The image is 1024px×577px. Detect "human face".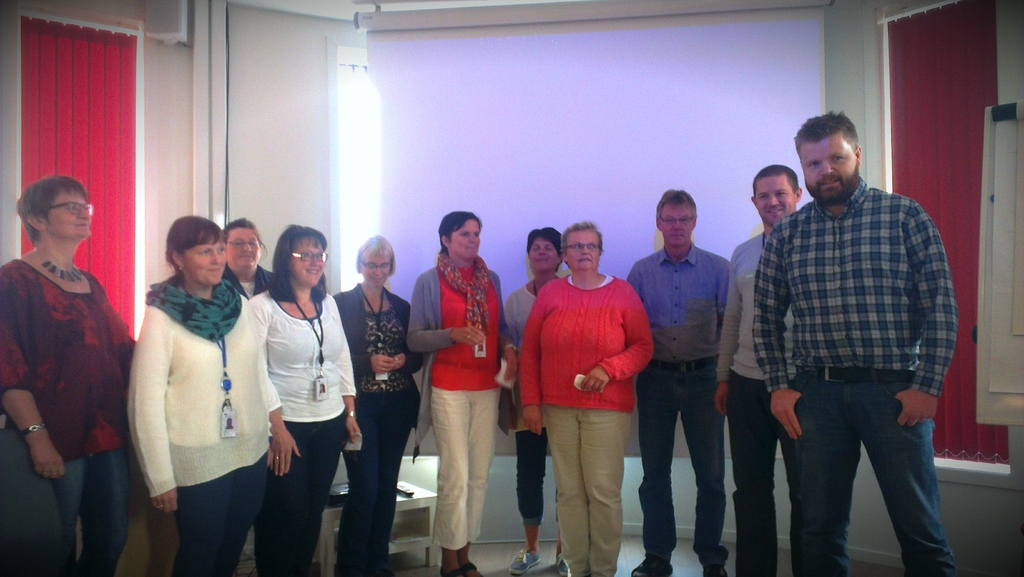
Detection: detection(755, 175, 797, 225).
